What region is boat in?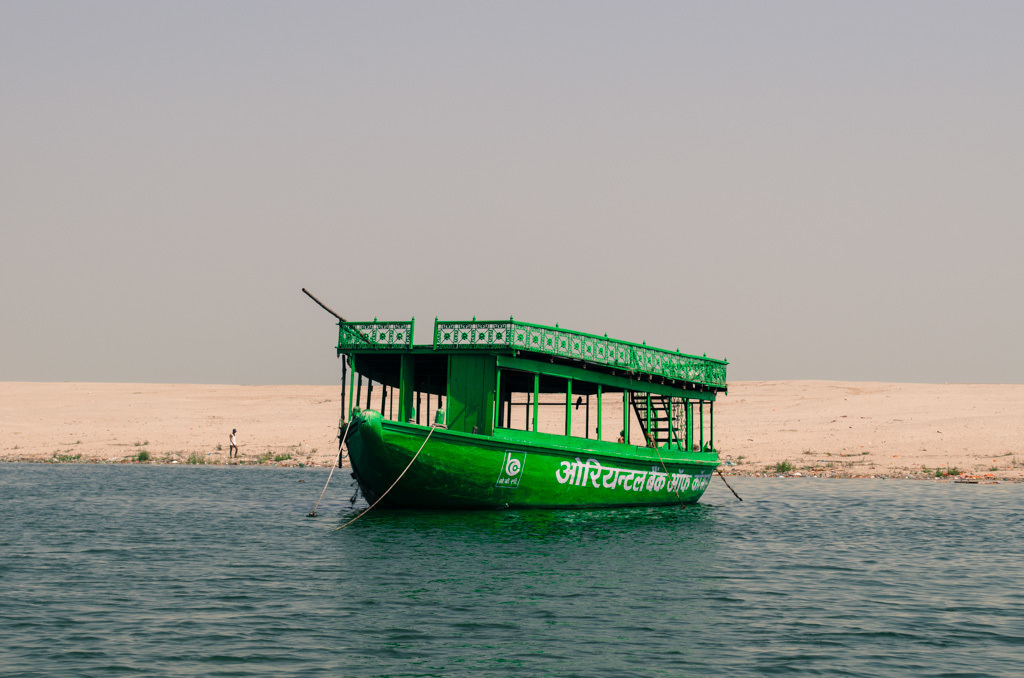
bbox=(301, 292, 759, 521).
